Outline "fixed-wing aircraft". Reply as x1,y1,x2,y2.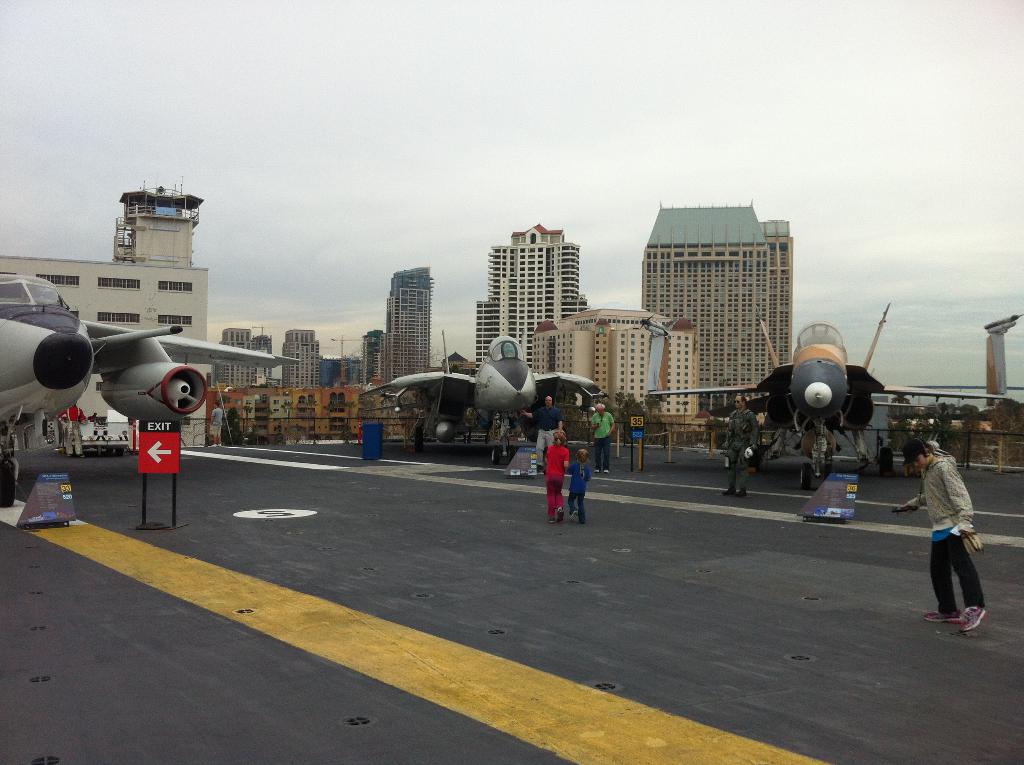
0,272,301,505.
